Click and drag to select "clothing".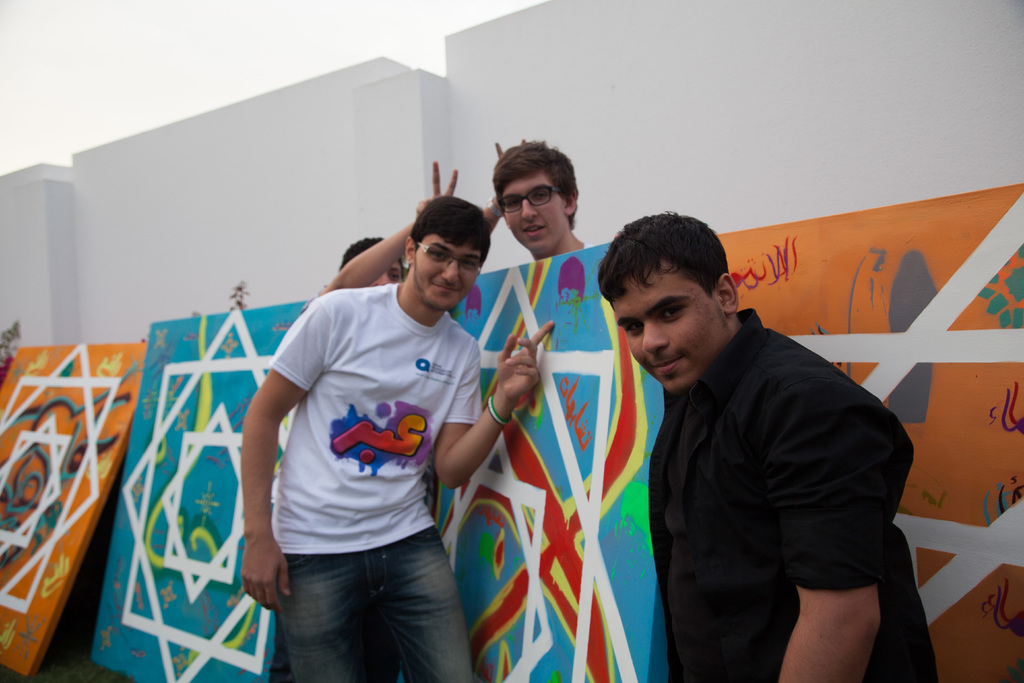
Selection: select_region(274, 229, 495, 671).
